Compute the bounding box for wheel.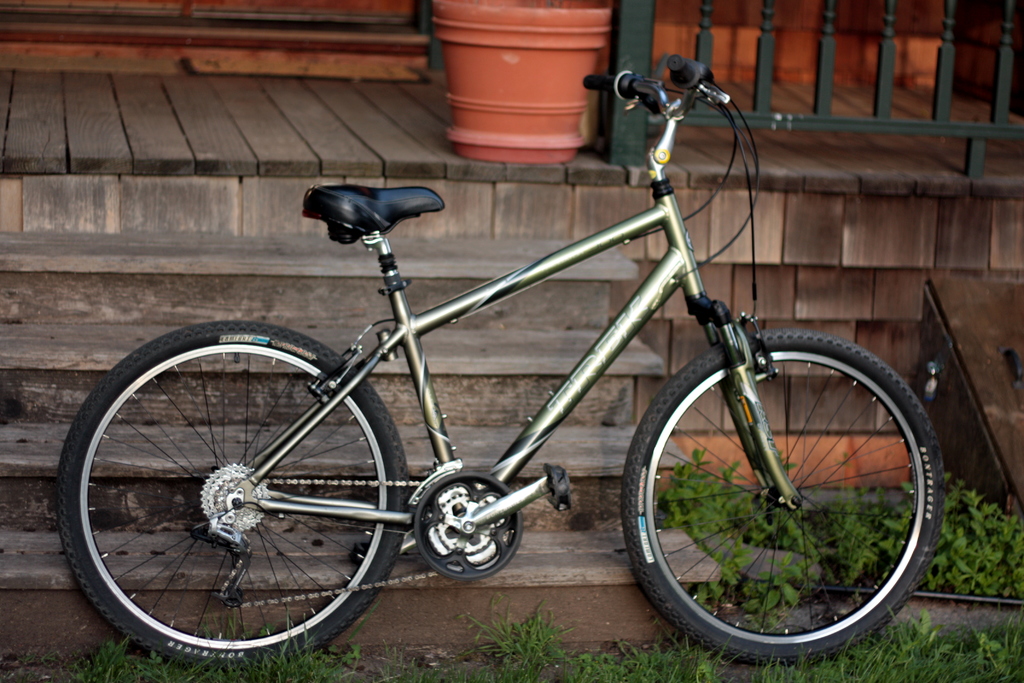
select_region(74, 342, 411, 659).
